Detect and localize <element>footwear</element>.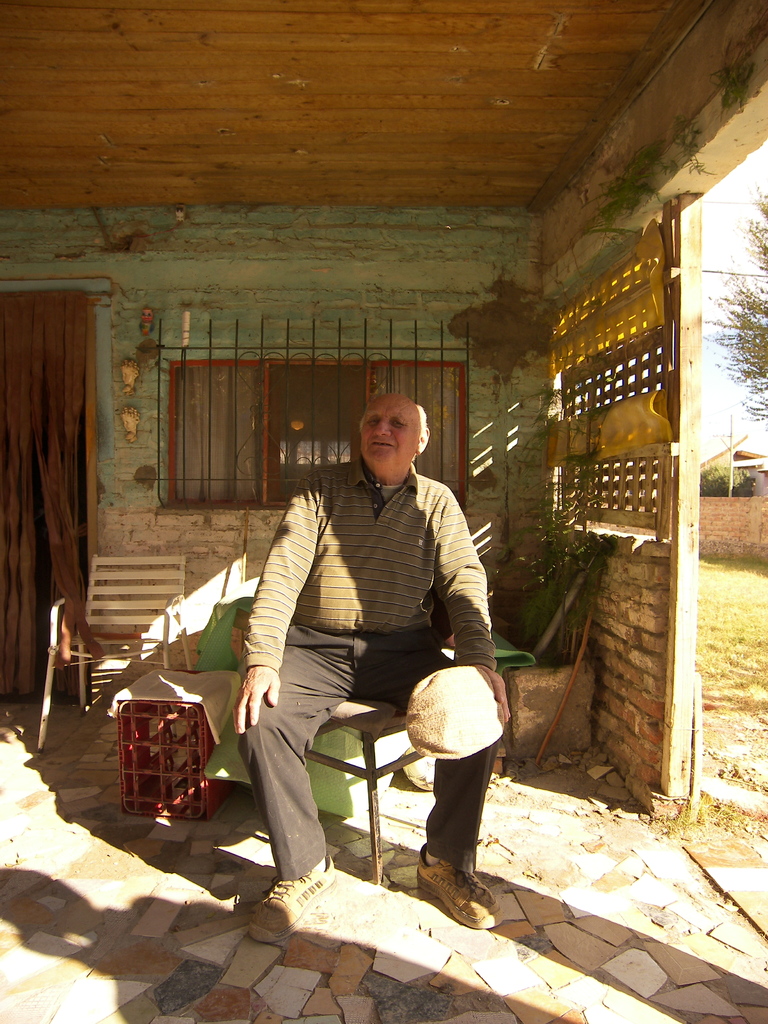
Localized at l=413, t=842, r=497, b=914.
